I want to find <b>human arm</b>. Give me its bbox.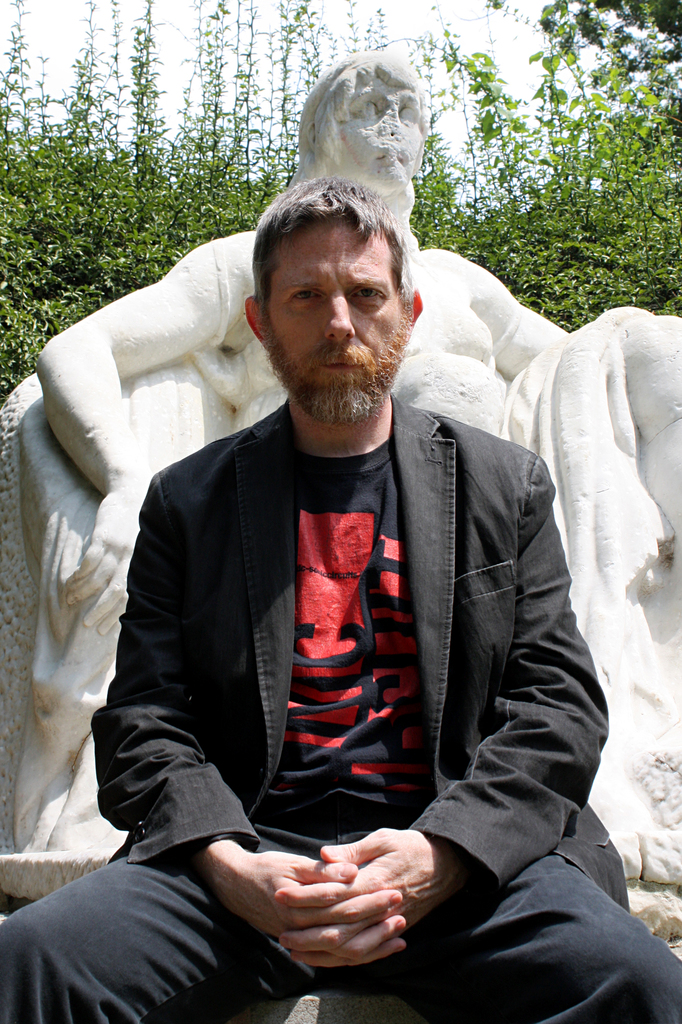
Rect(477, 252, 538, 363).
